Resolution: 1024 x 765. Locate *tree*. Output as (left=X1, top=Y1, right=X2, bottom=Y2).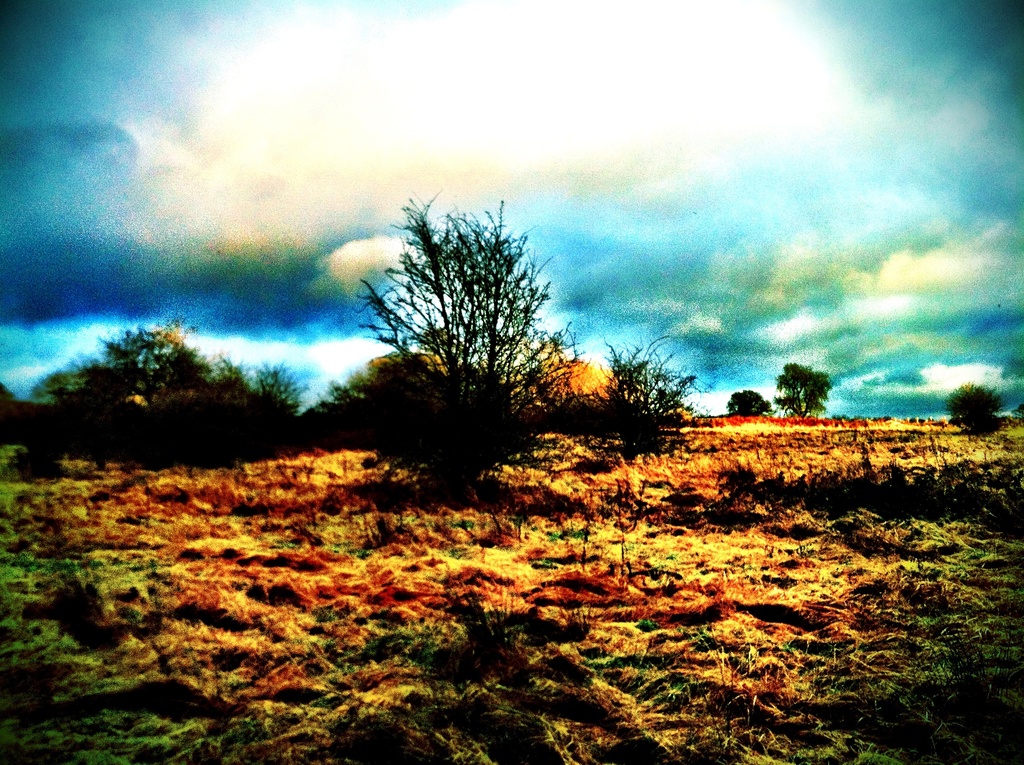
(left=587, top=329, right=694, bottom=452).
